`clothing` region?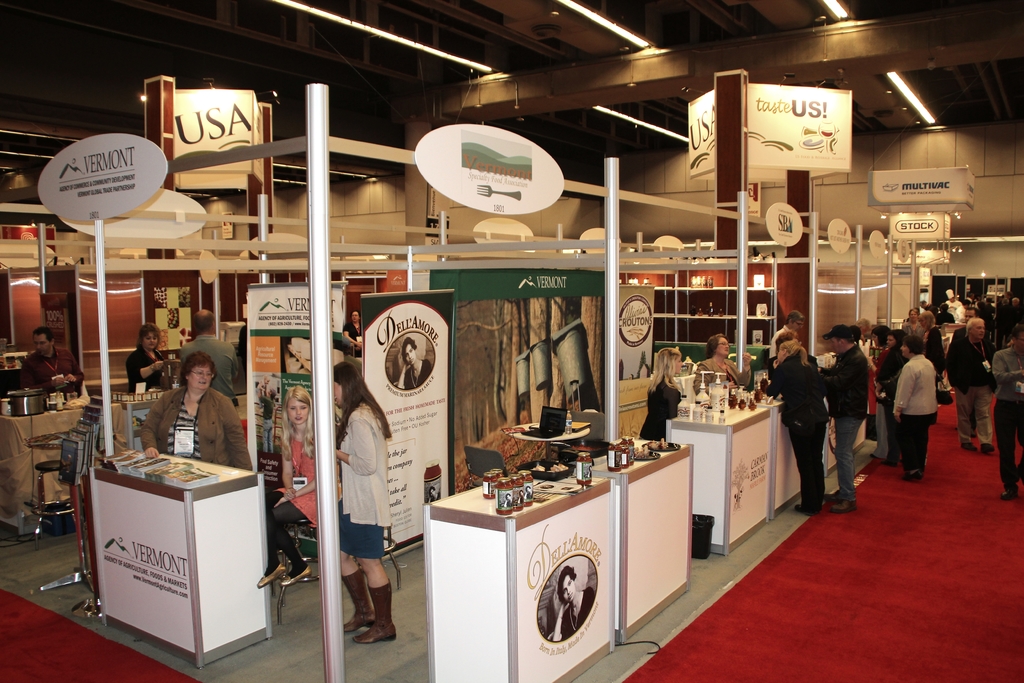
426:491:441:502
